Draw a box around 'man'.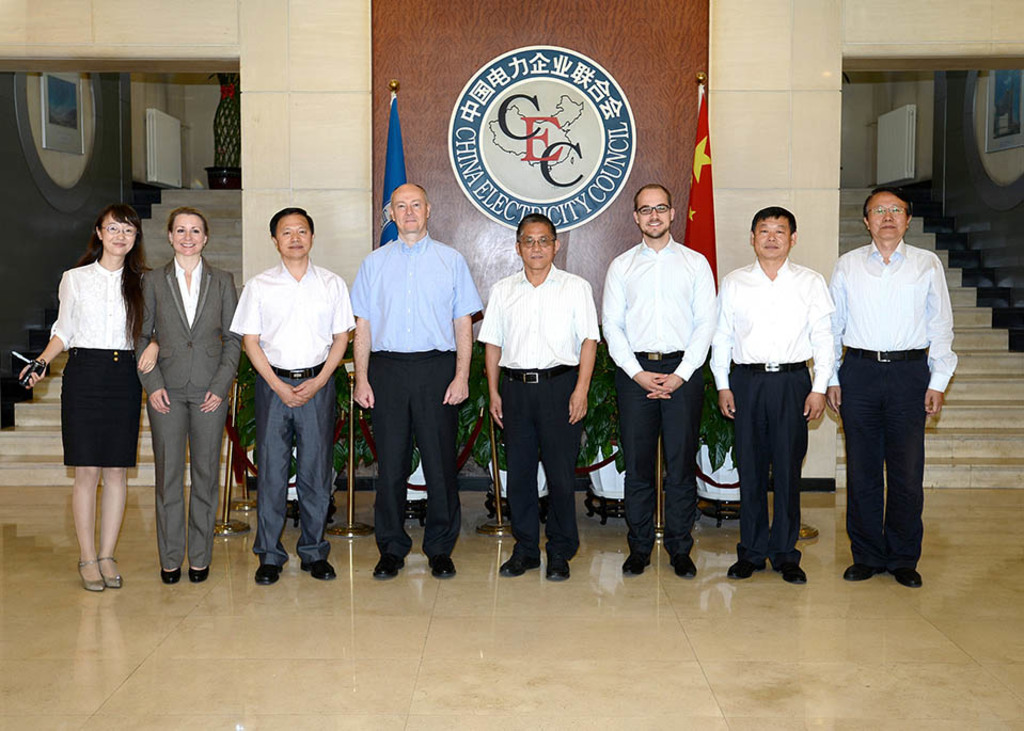
select_region(349, 179, 483, 579).
